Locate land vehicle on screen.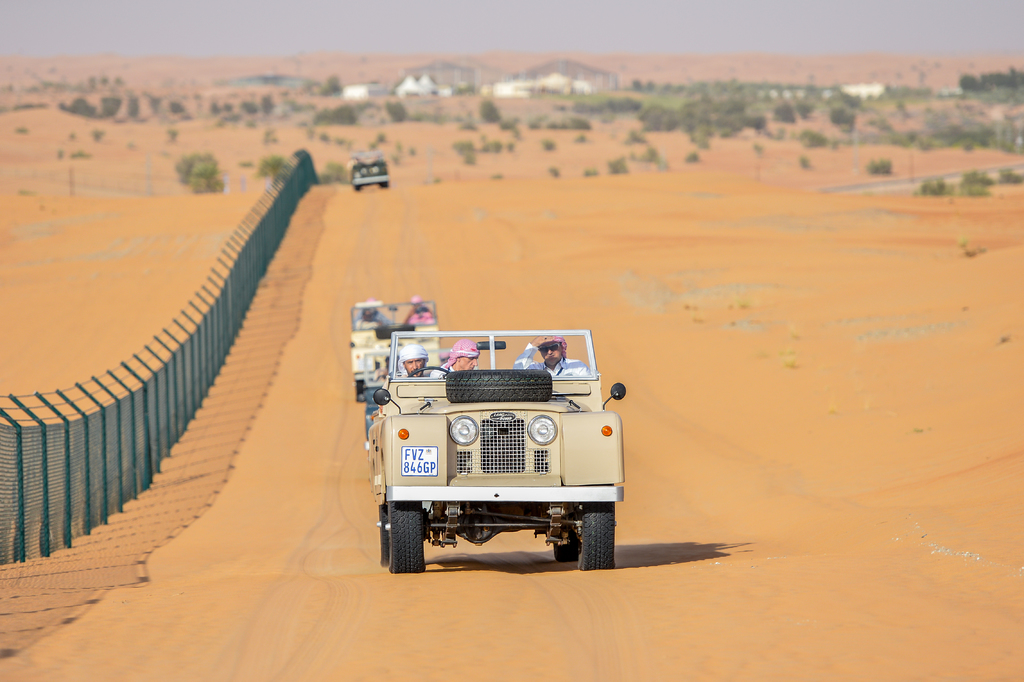
On screen at bbox=[348, 149, 390, 196].
